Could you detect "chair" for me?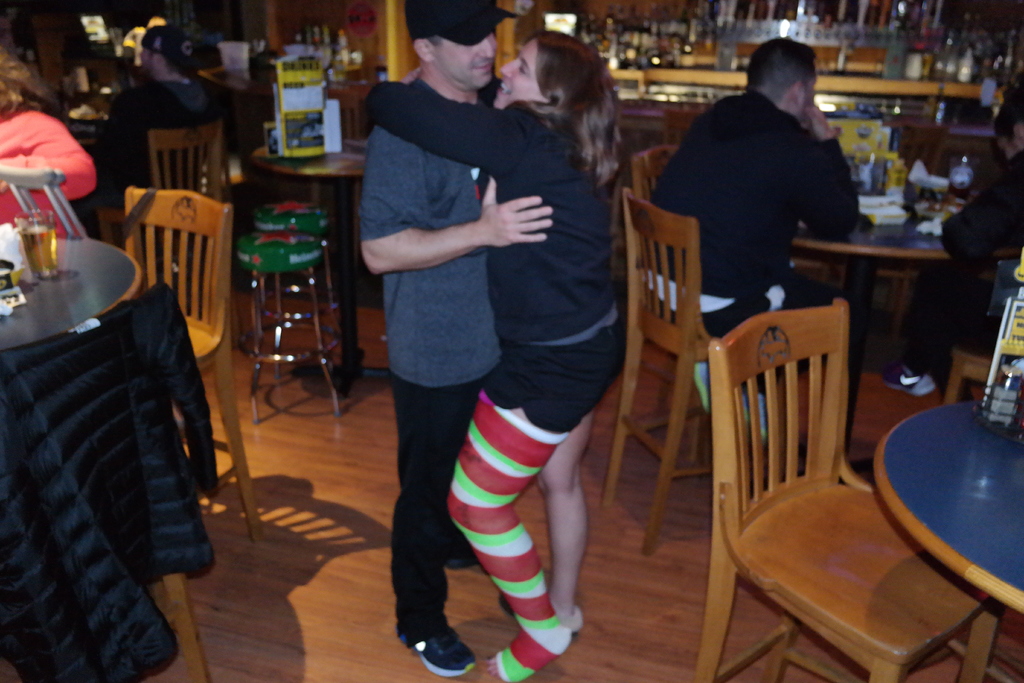
Detection result: x1=150, y1=112, x2=223, y2=199.
